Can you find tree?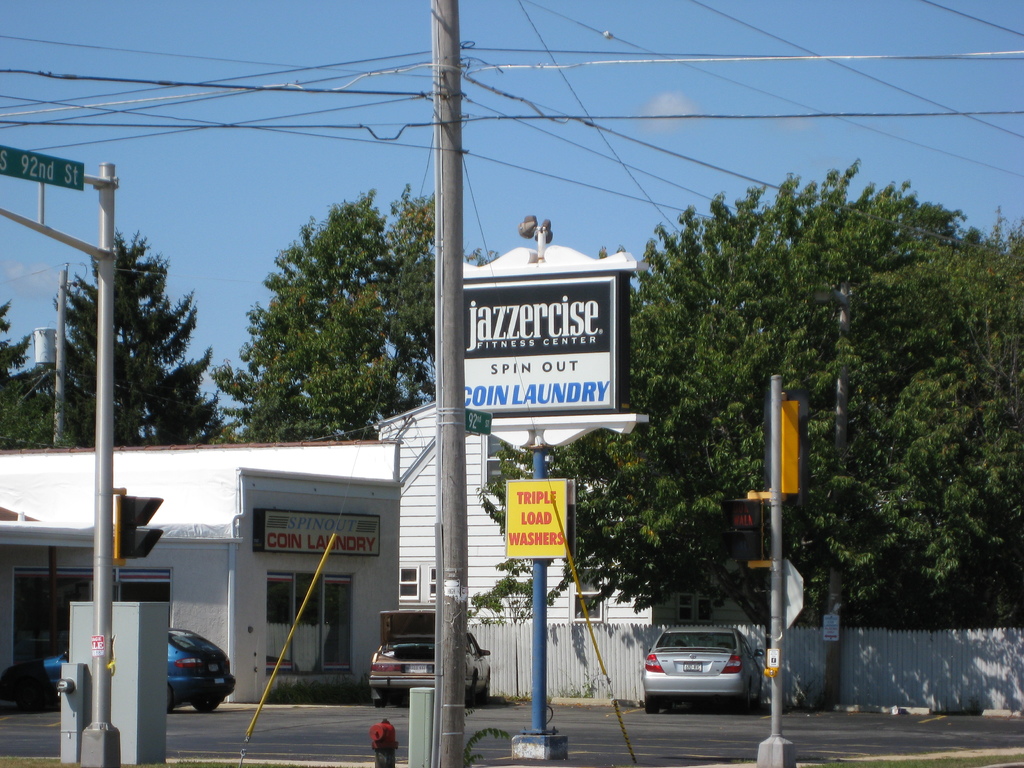
Yes, bounding box: left=467, top=159, right=1023, bottom=714.
